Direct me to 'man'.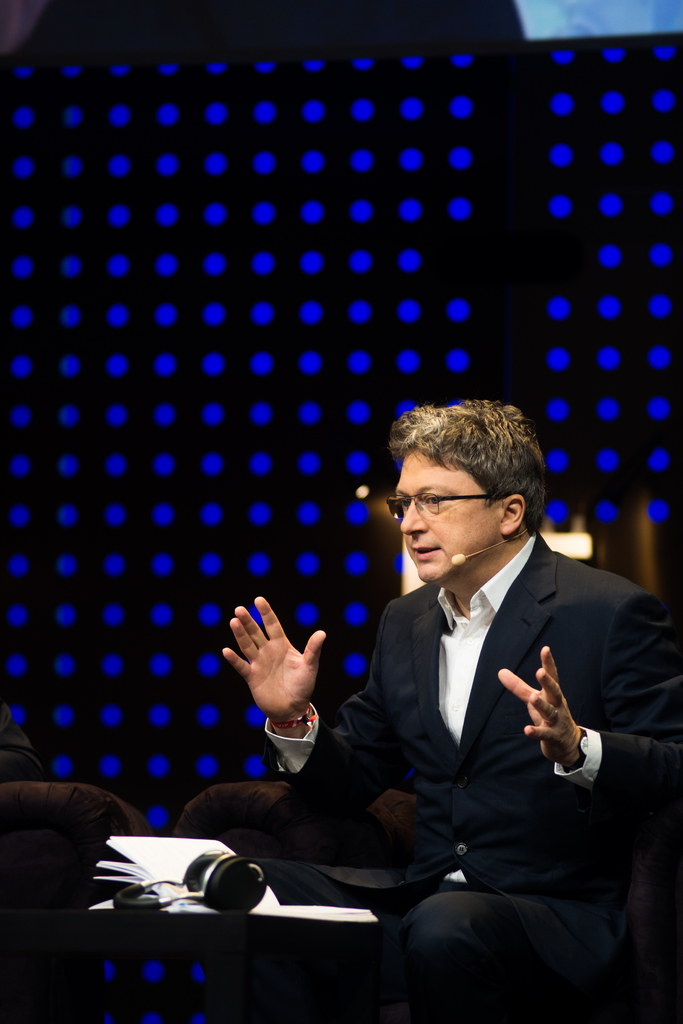
Direction: detection(298, 408, 650, 984).
